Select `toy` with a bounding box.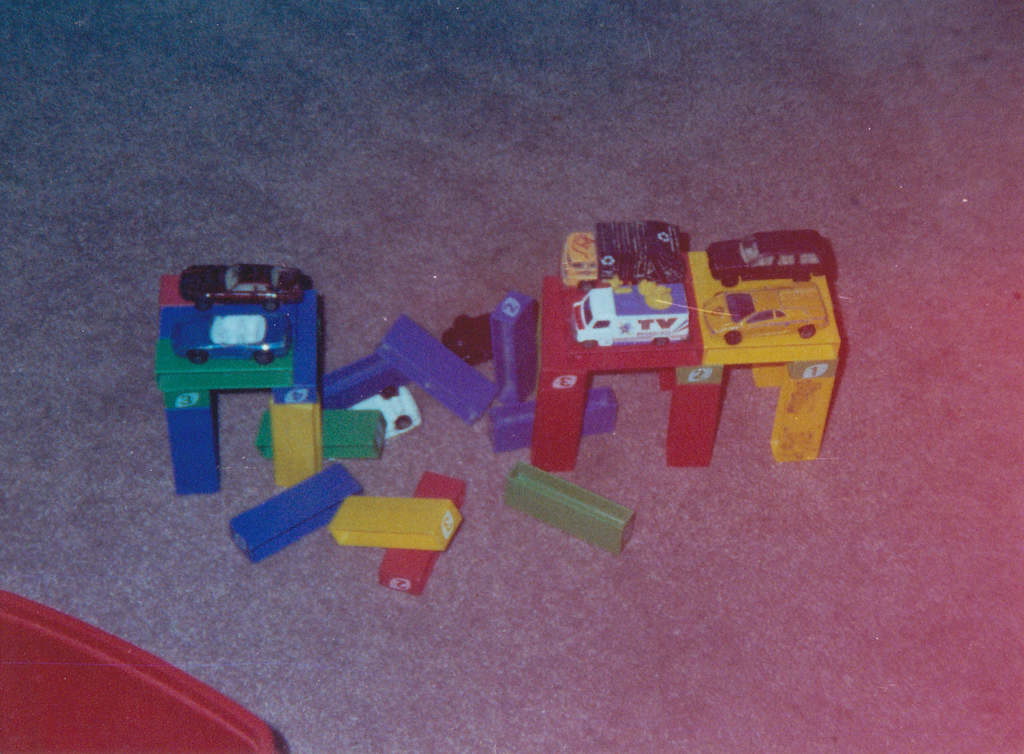
{"left": 503, "top": 461, "right": 638, "bottom": 555}.
